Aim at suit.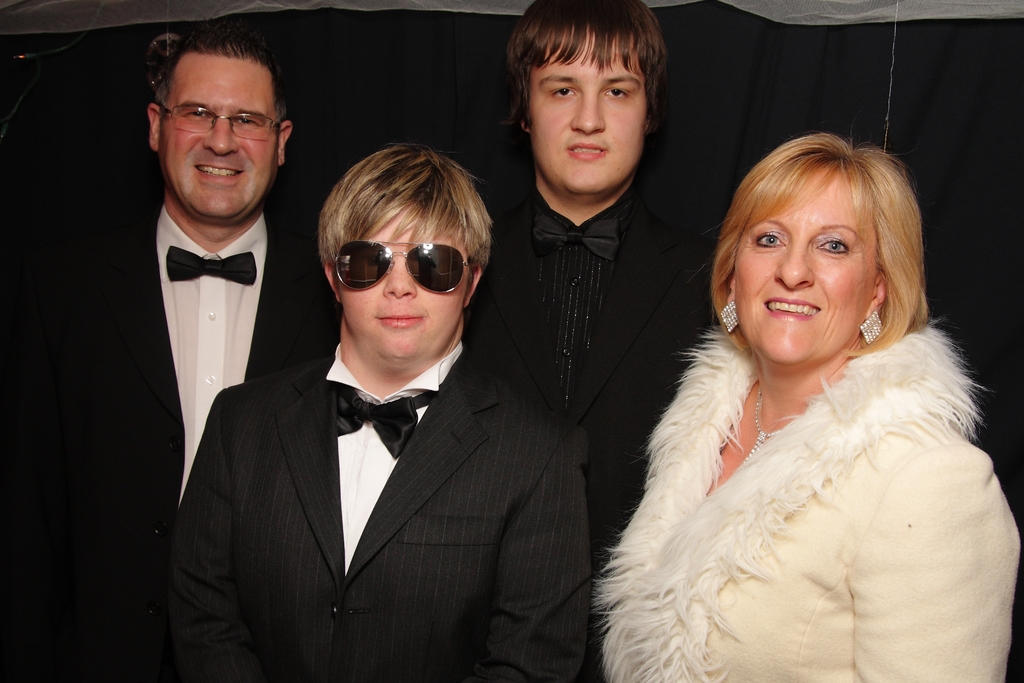
Aimed at 461 169 723 543.
